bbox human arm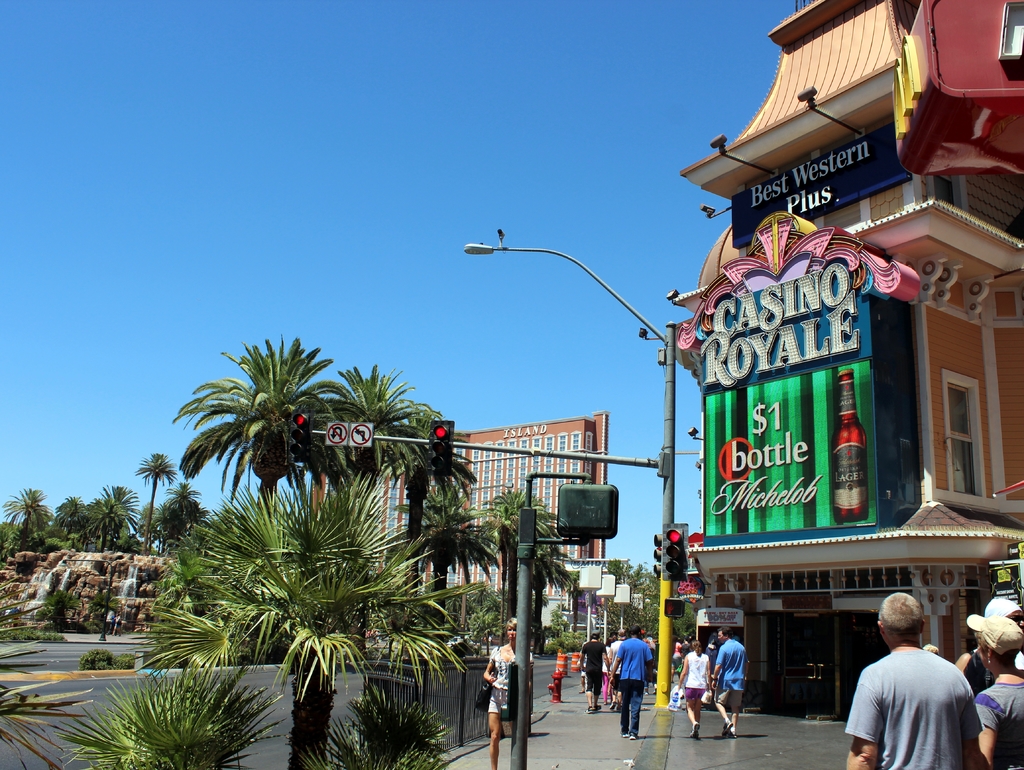
BBox(840, 676, 883, 769)
